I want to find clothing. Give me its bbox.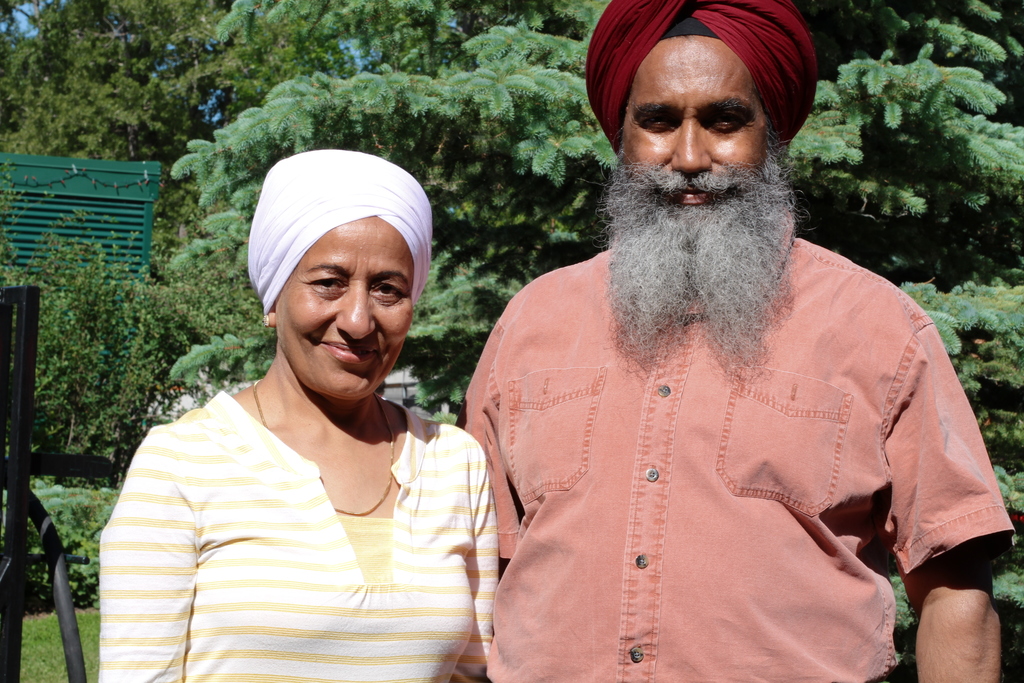
box(483, 157, 961, 679).
